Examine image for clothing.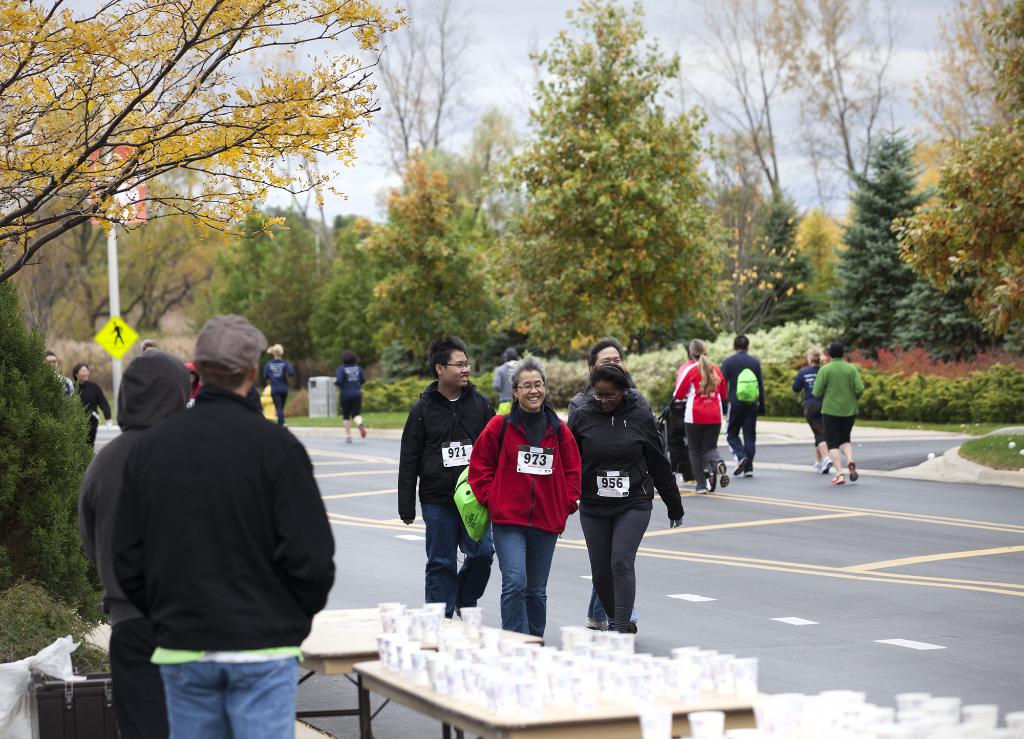
Examination result: (left=326, top=362, right=371, bottom=415).
